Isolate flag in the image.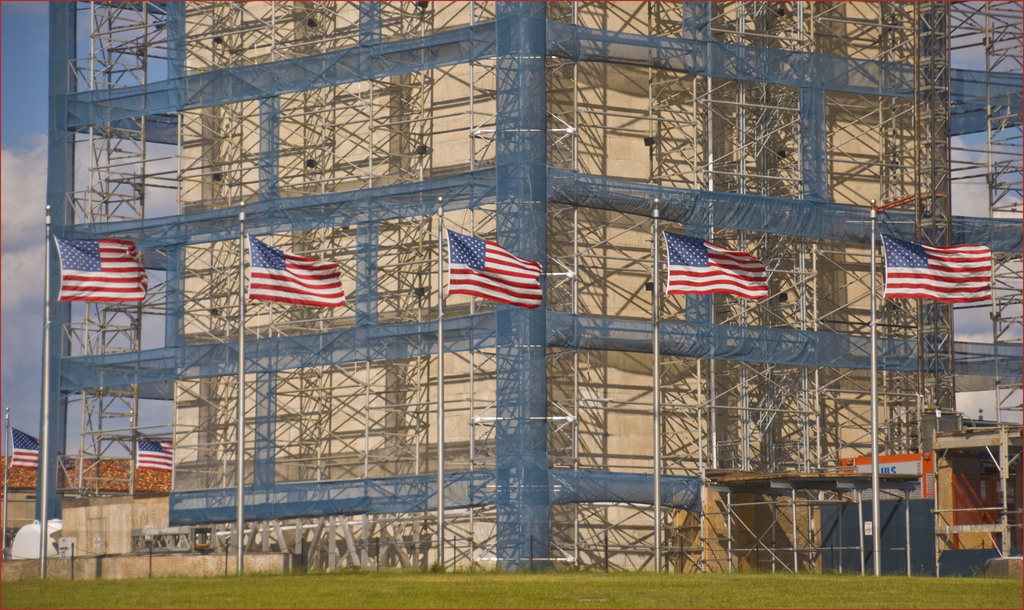
Isolated region: left=852, top=451, right=917, bottom=486.
